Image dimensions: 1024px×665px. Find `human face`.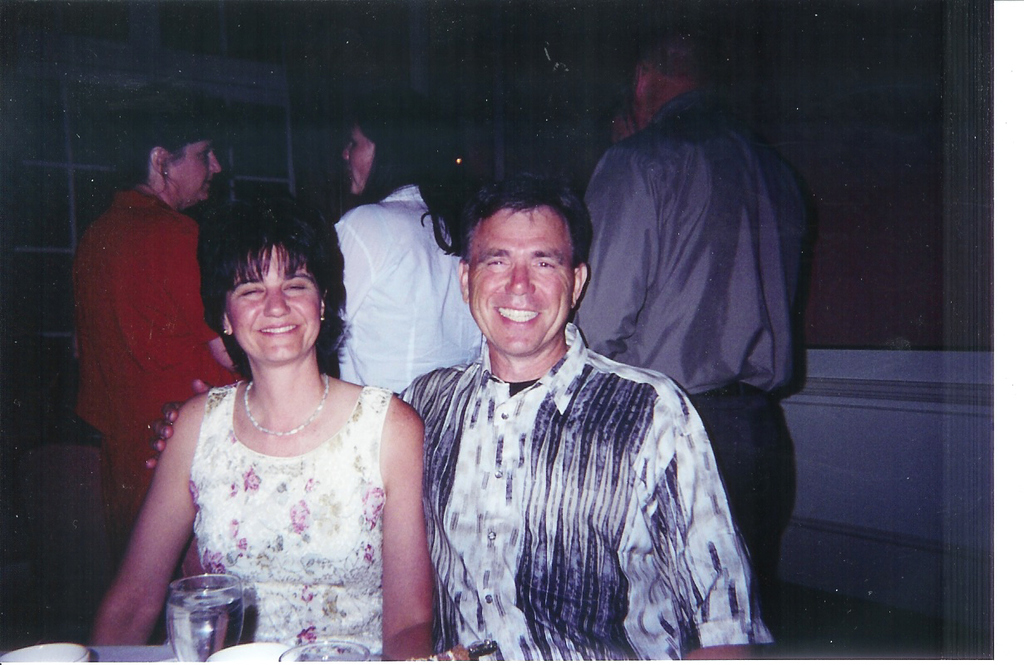
bbox(168, 141, 224, 199).
